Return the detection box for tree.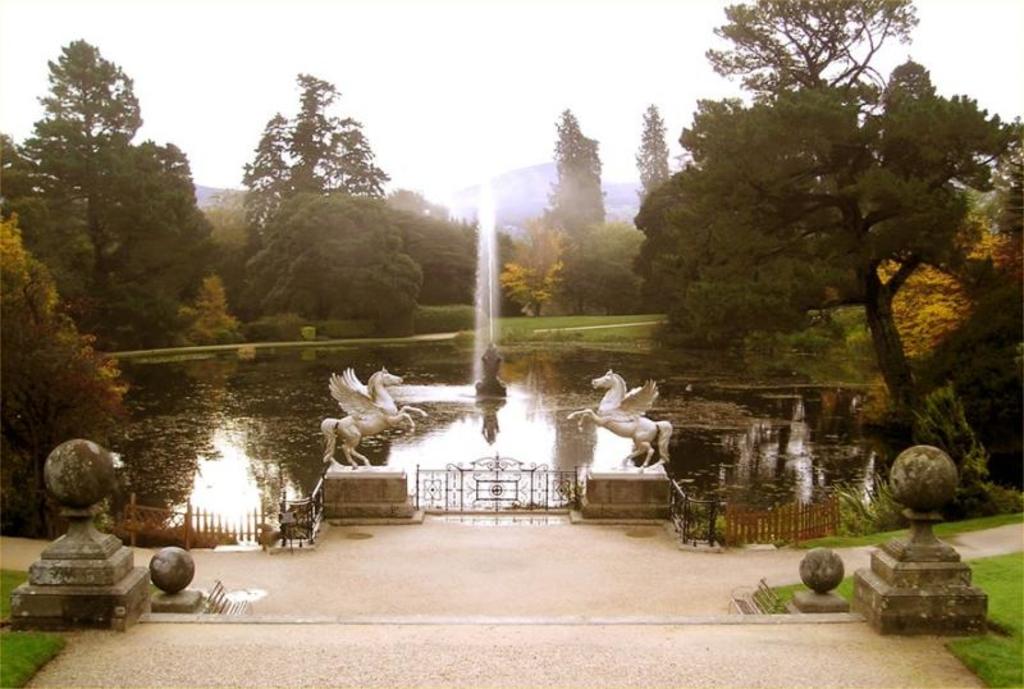
(12,37,215,400).
